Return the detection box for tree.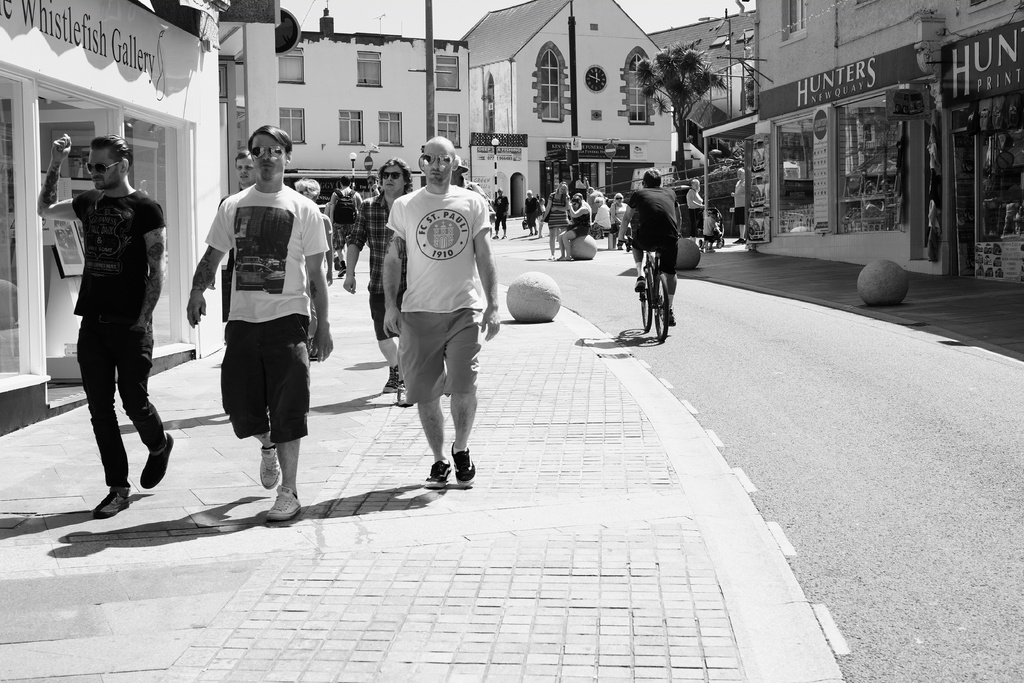
<box>631,49,721,193</box>.
